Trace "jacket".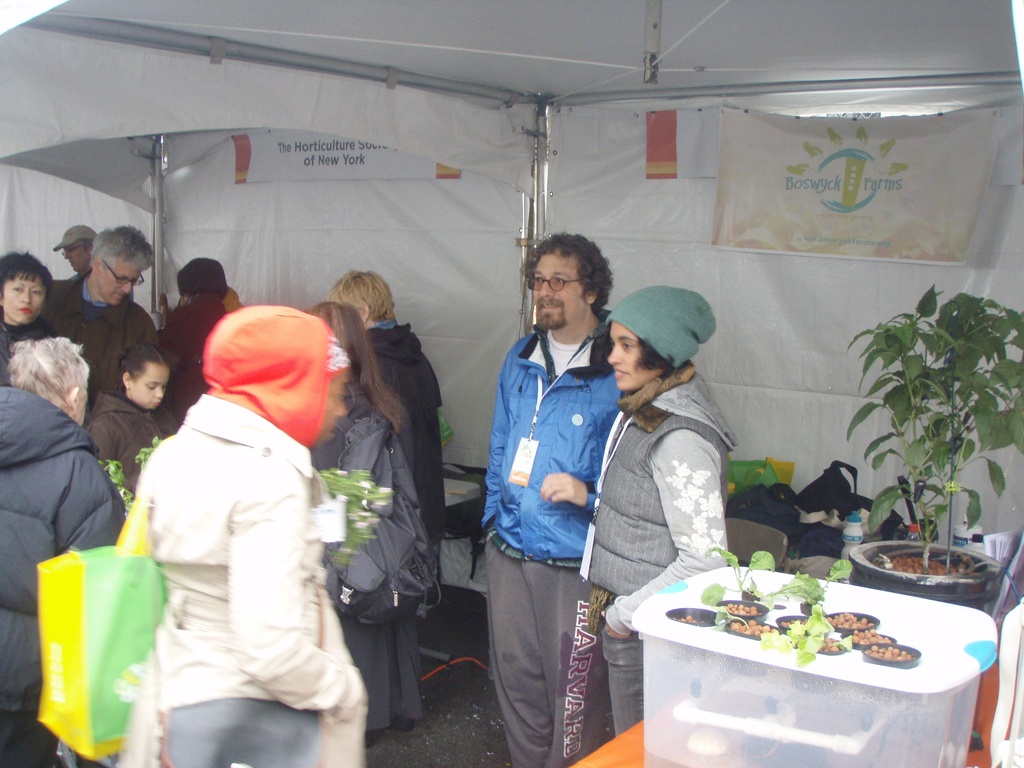
Traced to (left=480, top=307, right=629, bottom=563).
